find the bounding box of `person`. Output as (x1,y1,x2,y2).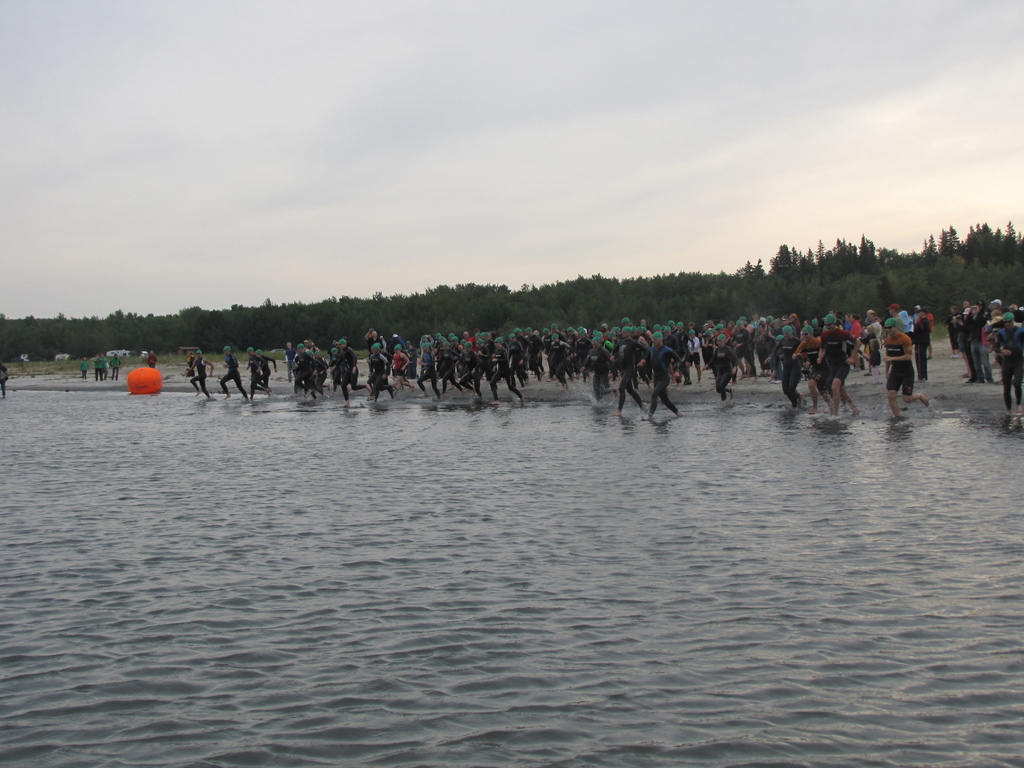
(251,349,278,401).
